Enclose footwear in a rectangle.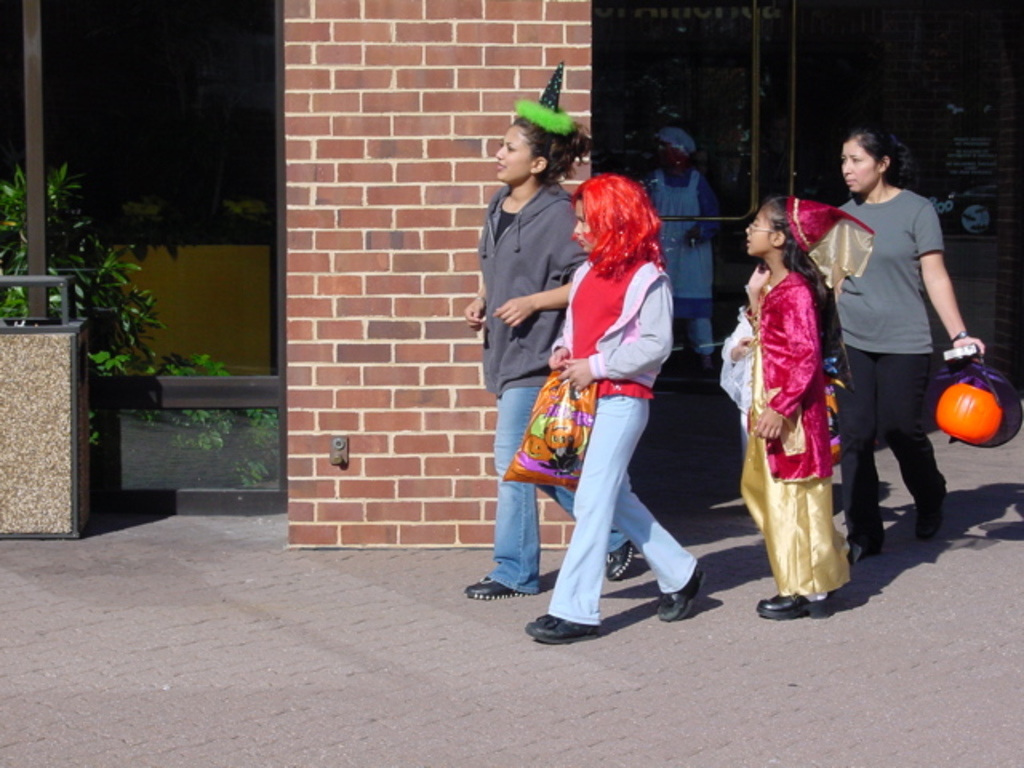
l=651, t=546, r=720, b=635.
